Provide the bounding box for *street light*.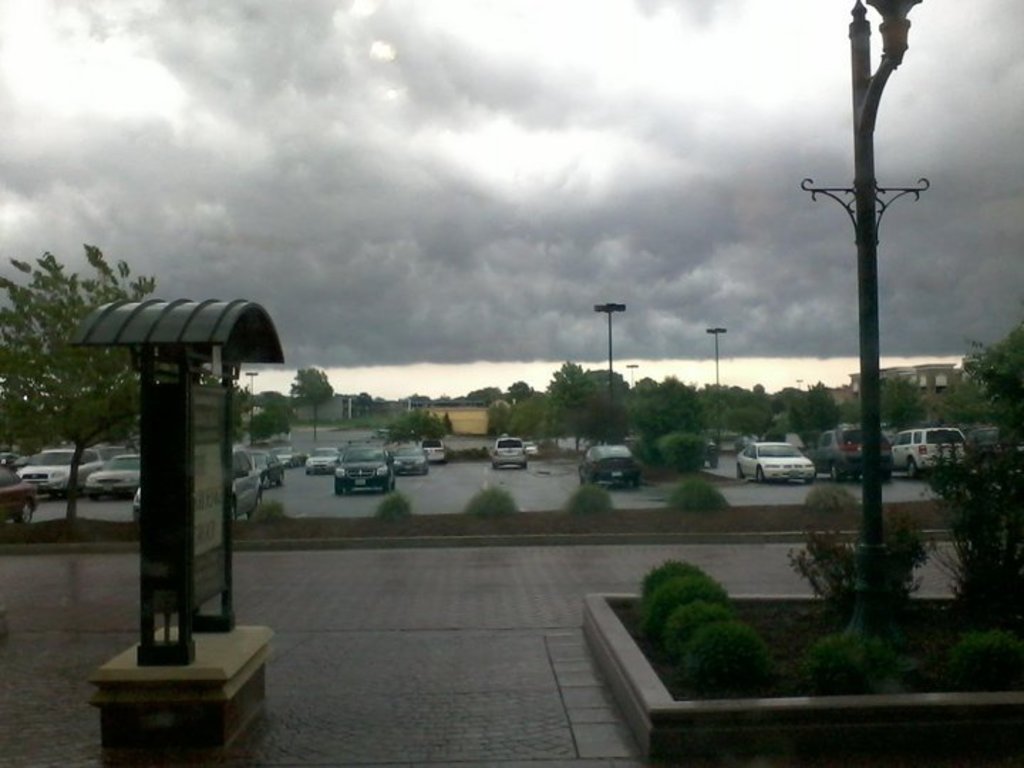
[240,371,259,445].
